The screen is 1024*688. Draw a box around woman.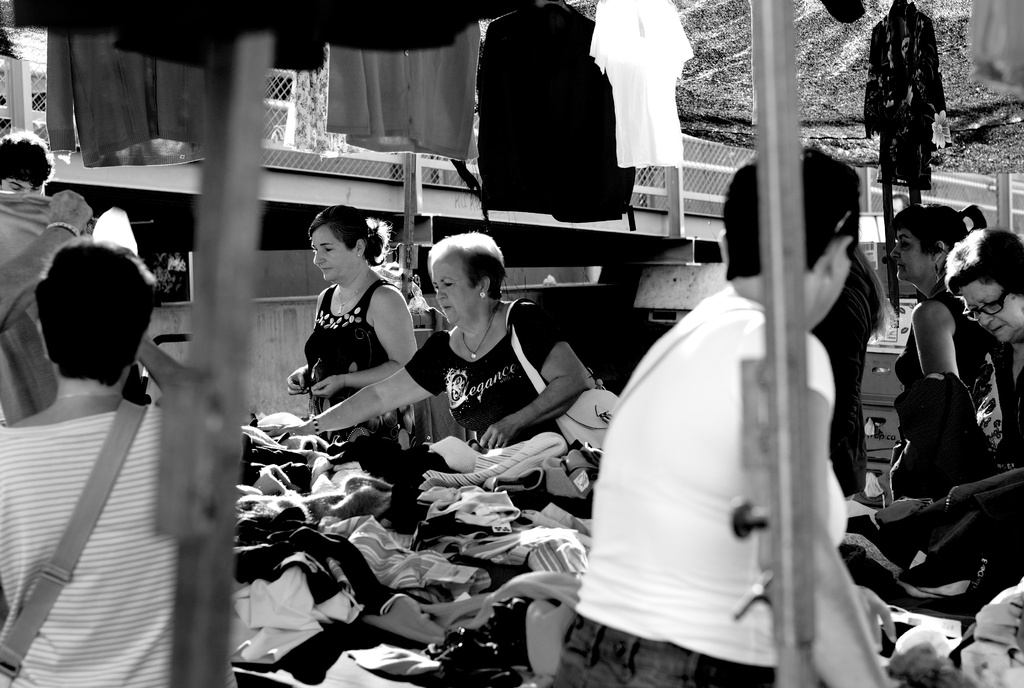
bbox(551, 144, 901, 687).
